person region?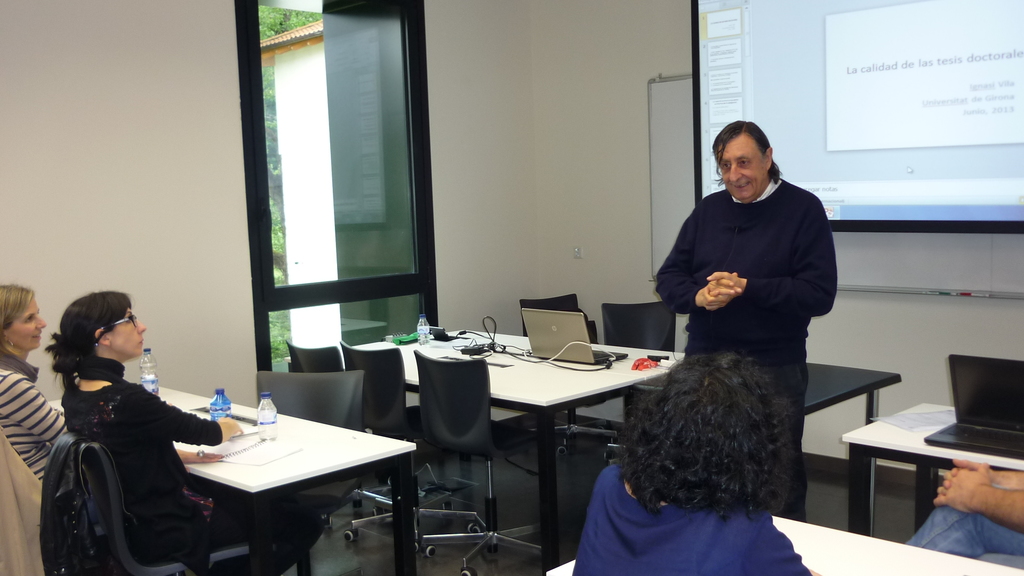
[659, 109, 845, 481]
